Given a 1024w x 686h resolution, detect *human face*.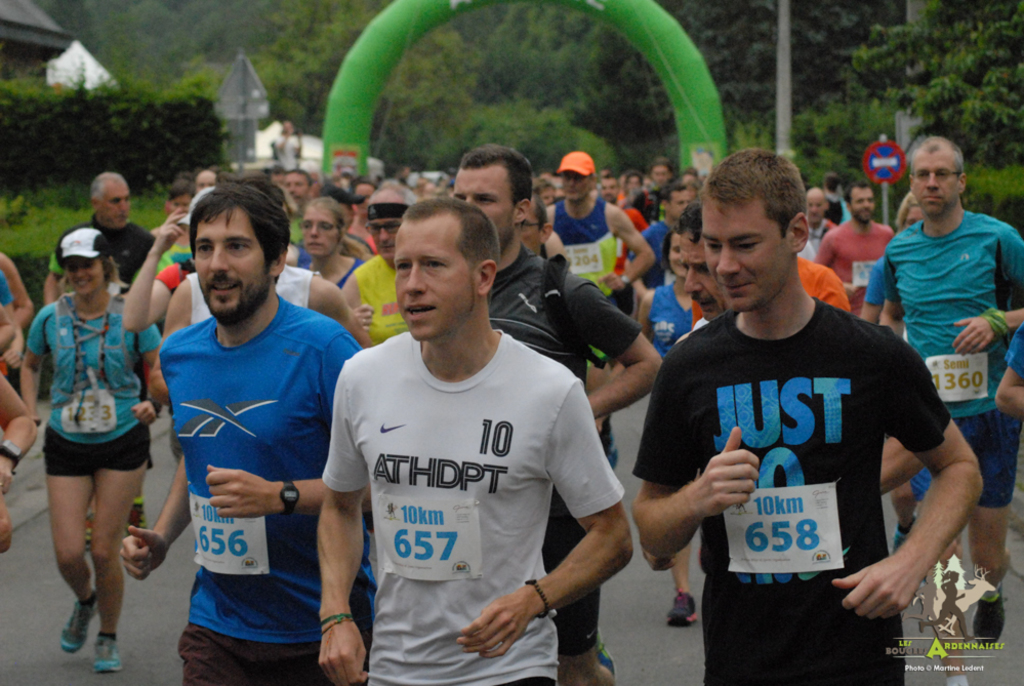
detection(303, 204, 346, 255).
